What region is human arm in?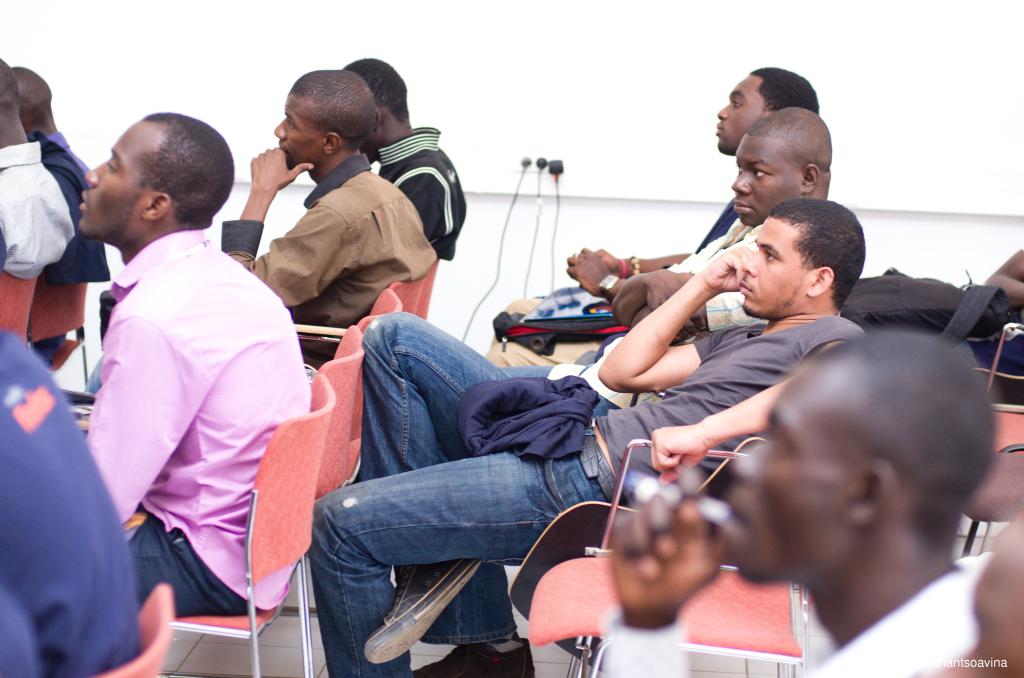
bbox=(73, 301, 215, 532).
